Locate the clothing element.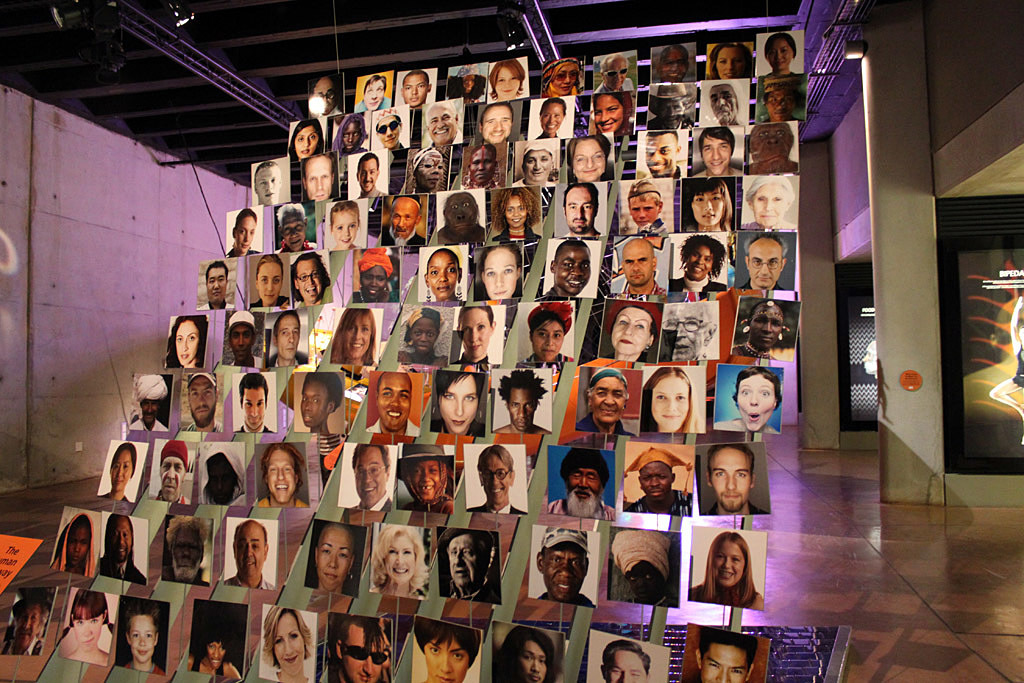
Element bbox: (left=637, top=216, right=669, bottom=231).
